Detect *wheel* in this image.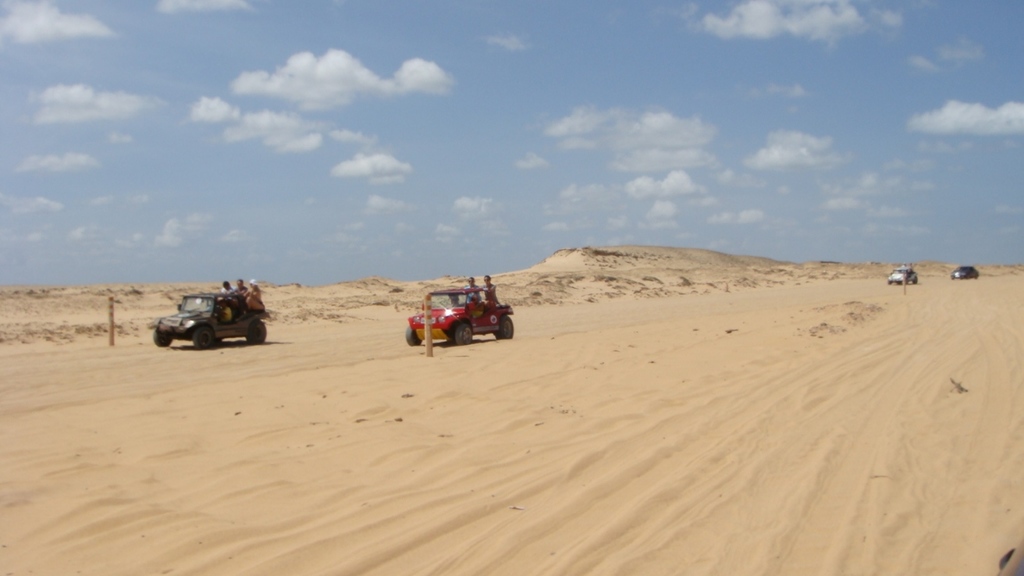
Detection: 193,326,215,351.
